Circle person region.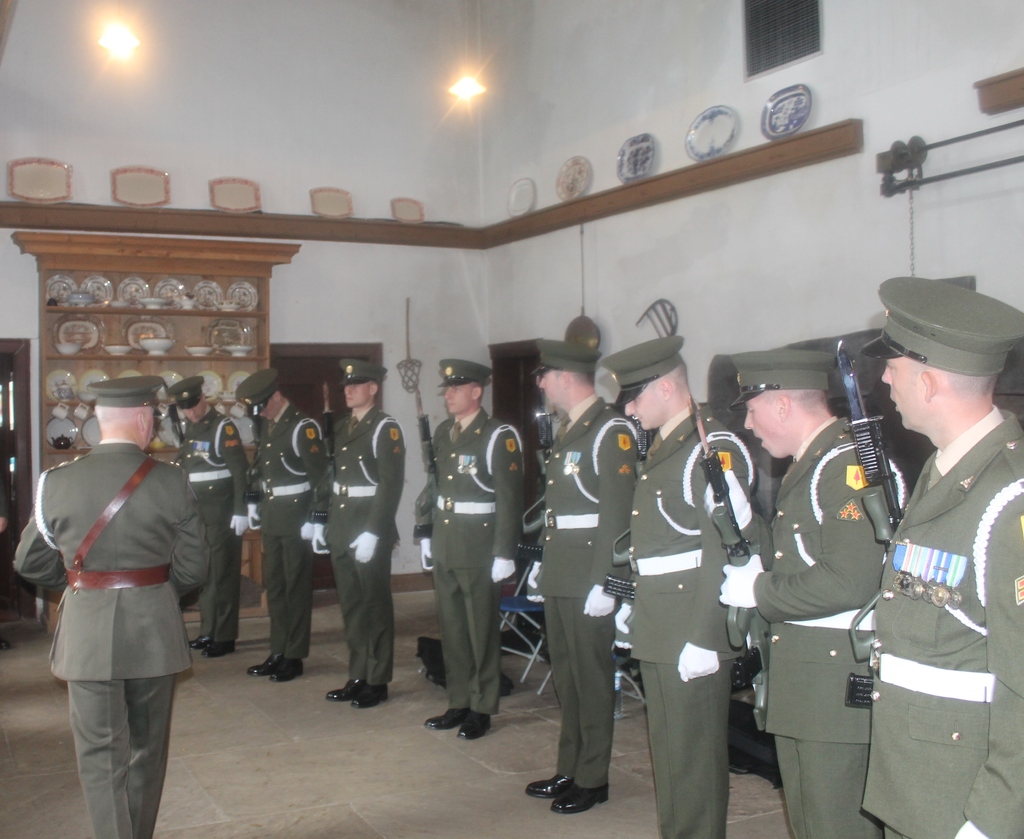
Region: left=413, top=356, right=523, bottom=742.
